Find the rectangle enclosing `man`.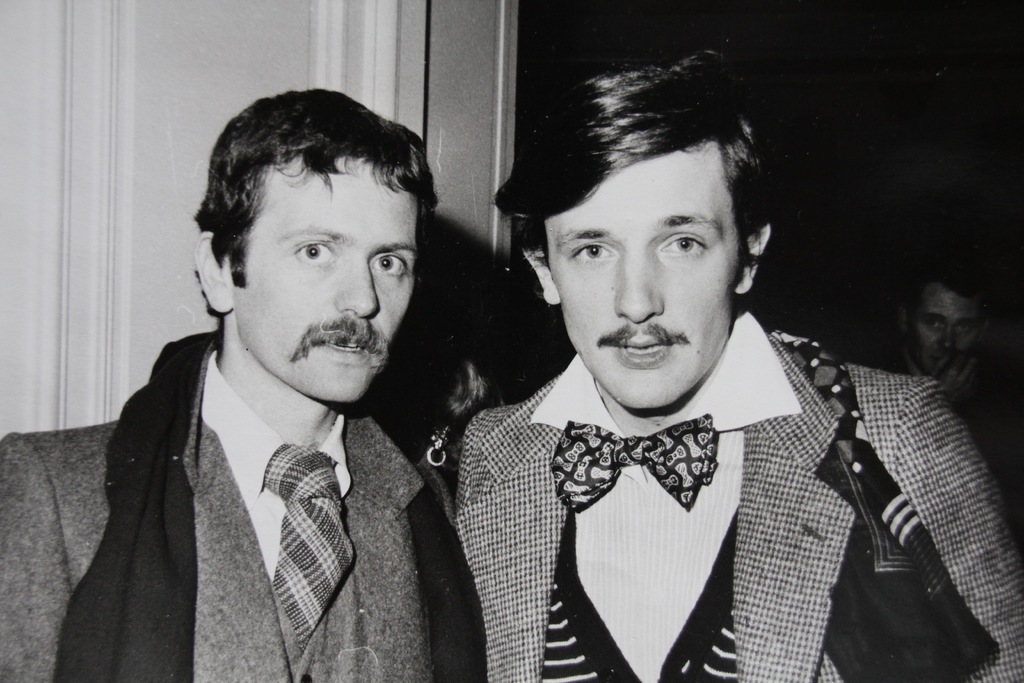
0/83/486/682.
